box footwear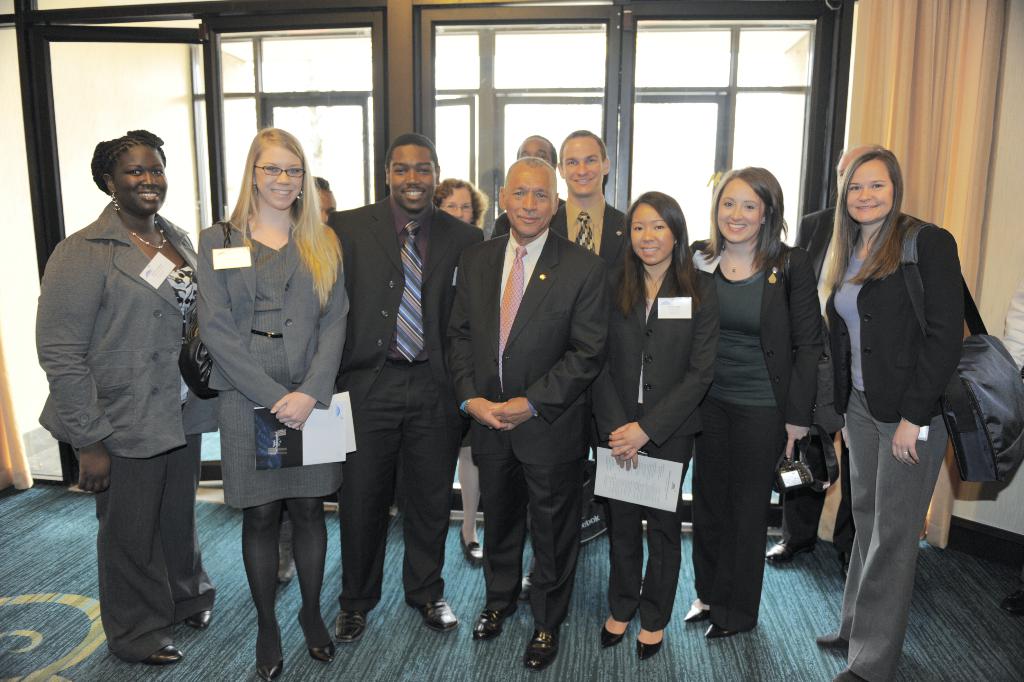
BBox(829, 666, 868, 681)
